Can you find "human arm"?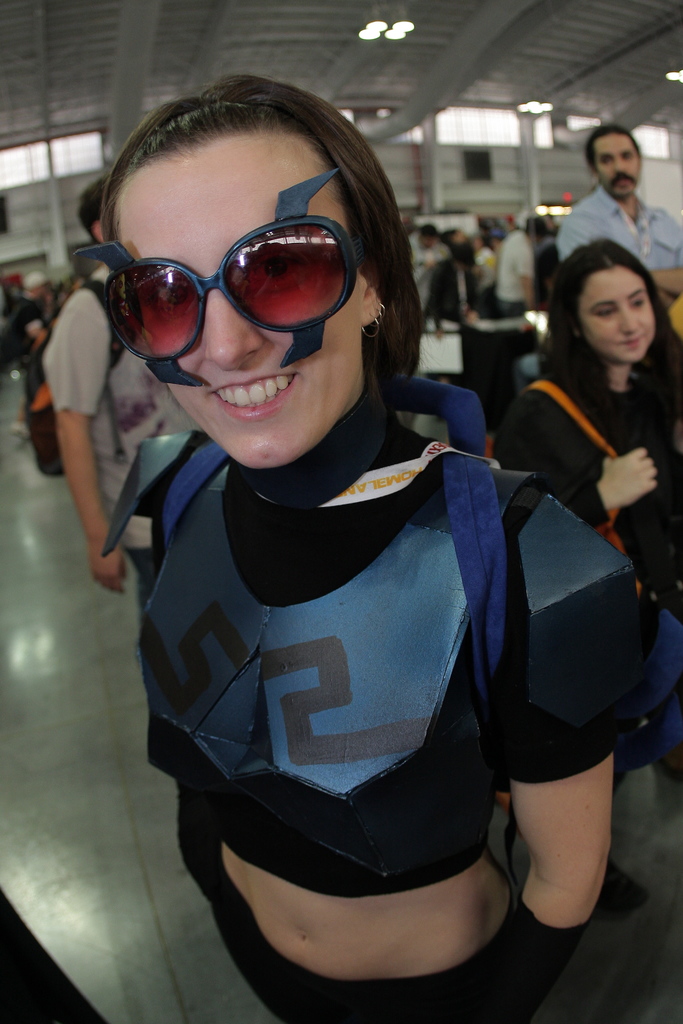
Yes, bounding box: <box>486,396,656,531</box>.
